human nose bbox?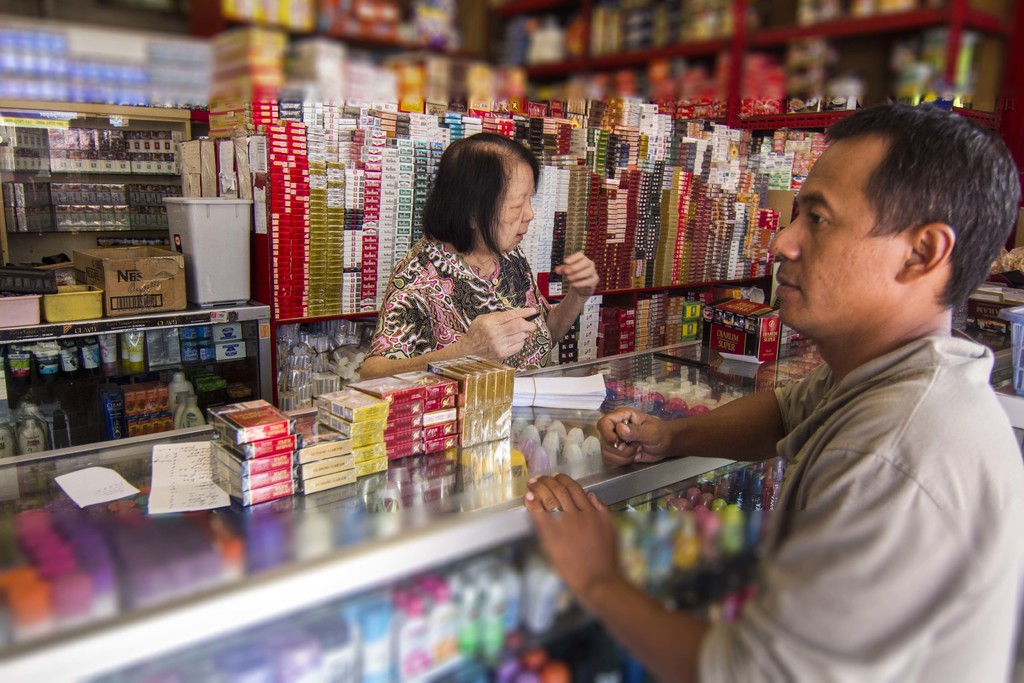
l=767, t=217, r=797, b=262
